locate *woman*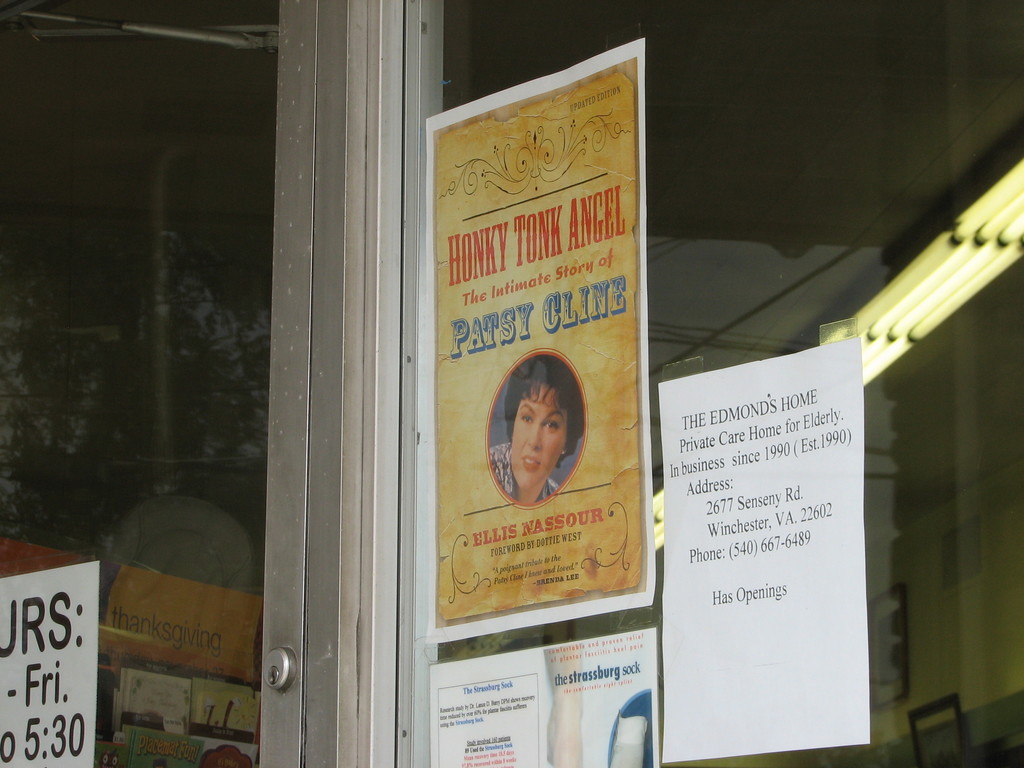
[x1=486, y1=351, x2=585, y2=503]
